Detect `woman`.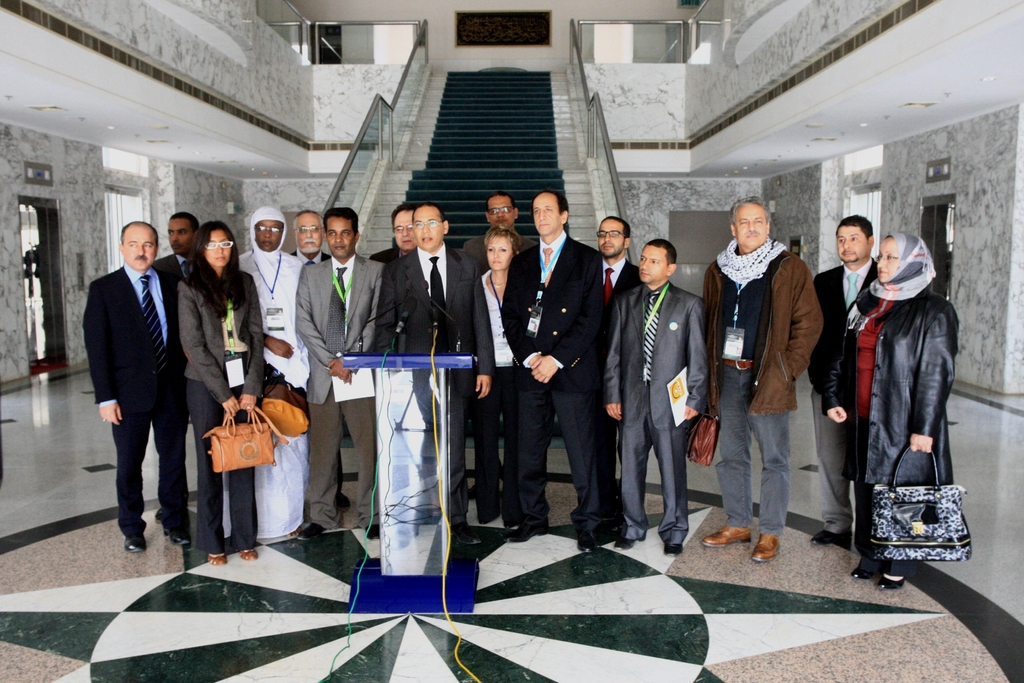
Detected at rect(835, 177, 972, 603).
